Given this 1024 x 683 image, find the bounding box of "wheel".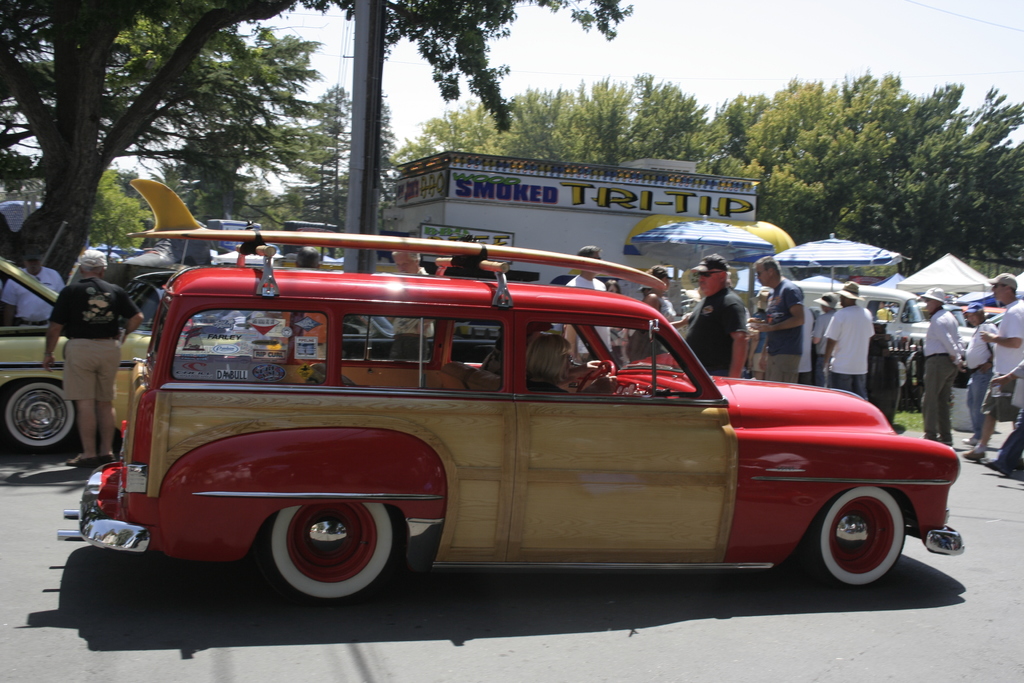
locate(268, 503, 416, 602).
